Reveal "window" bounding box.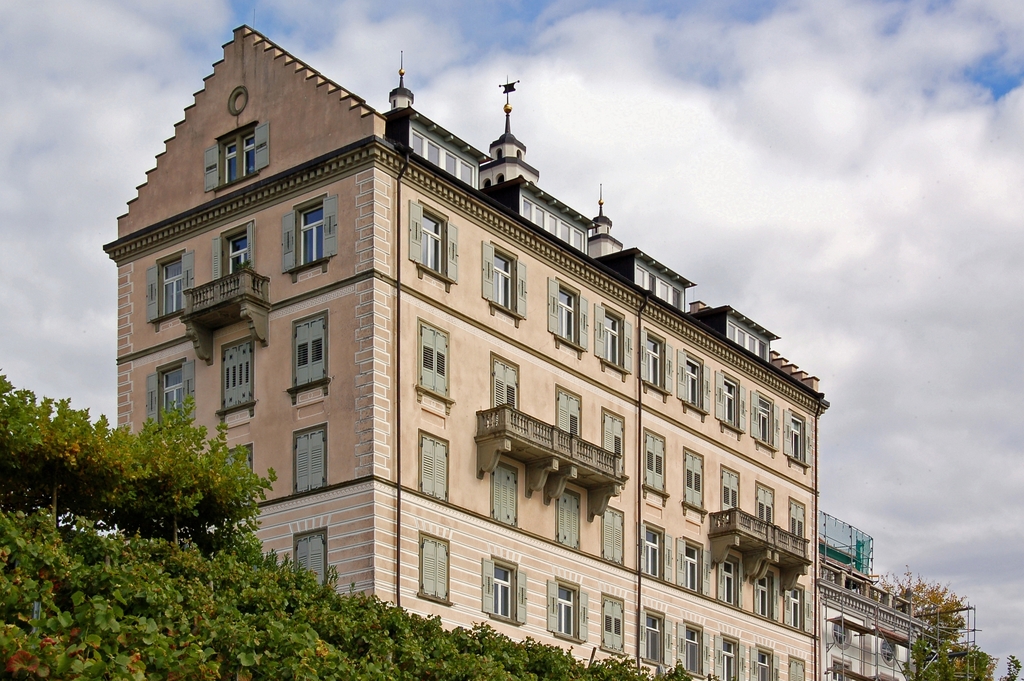
Revealed: 782,405,812,466.
